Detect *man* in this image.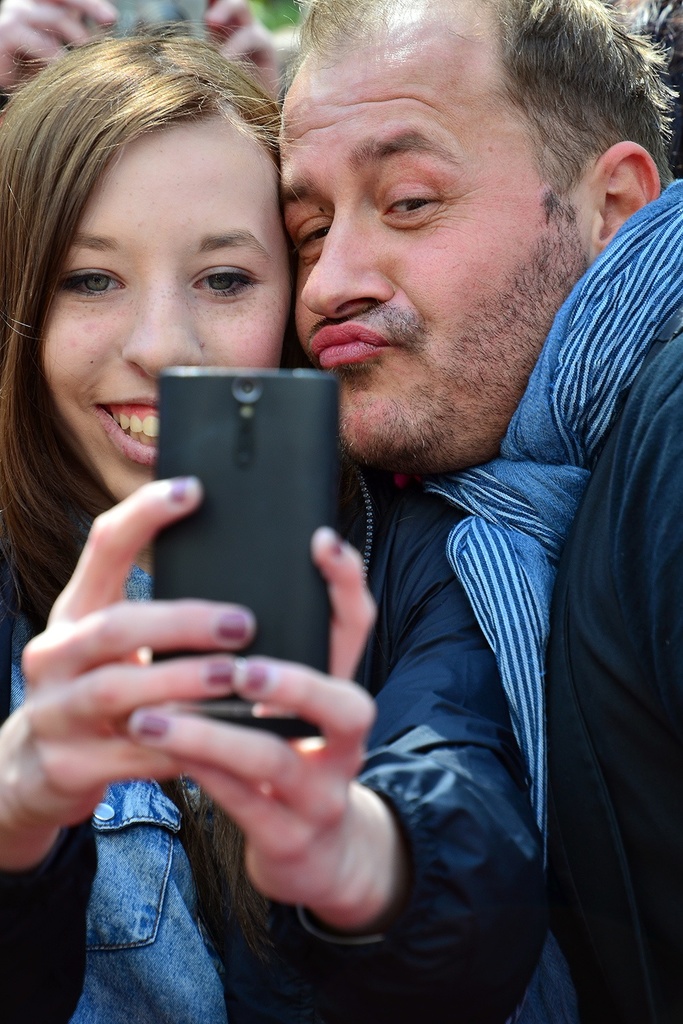
Detection: pyautogui.locateOnScreen(270, 0, 682, 1023).
